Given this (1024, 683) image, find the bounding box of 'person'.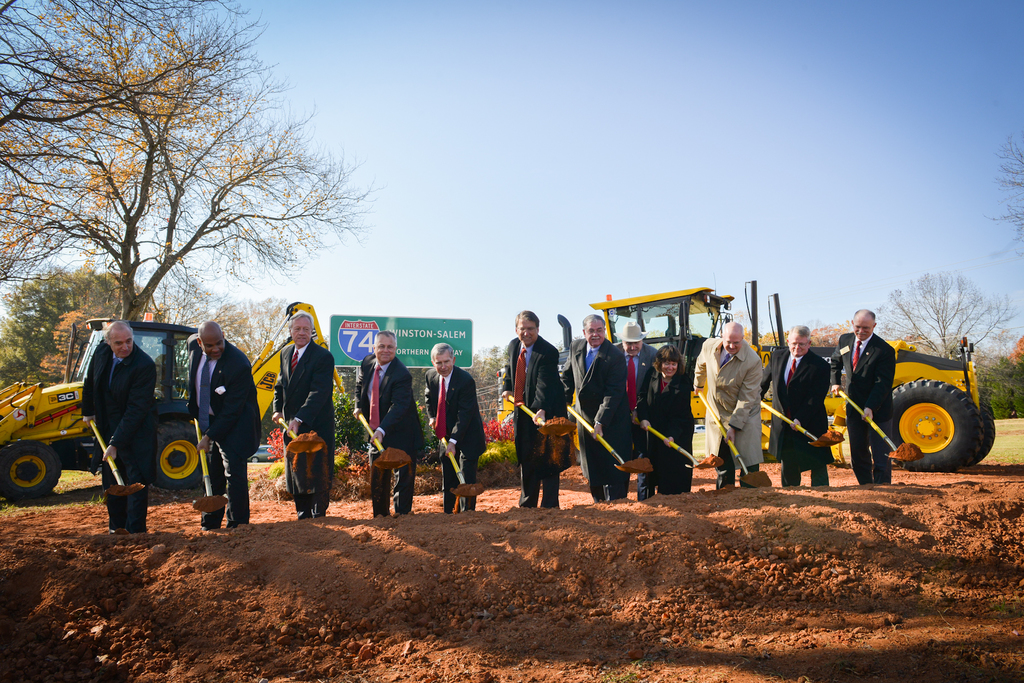
<region>428, 339, 489, 517</region>.
